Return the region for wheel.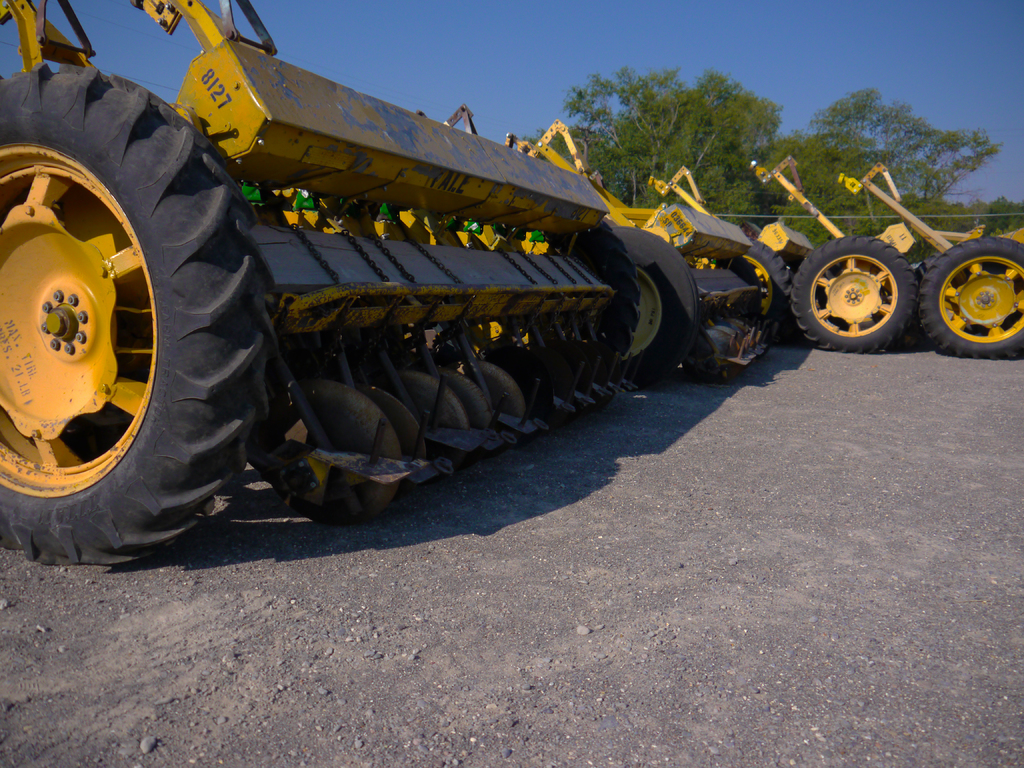
l=918, t=237, r=1023, b=360.
